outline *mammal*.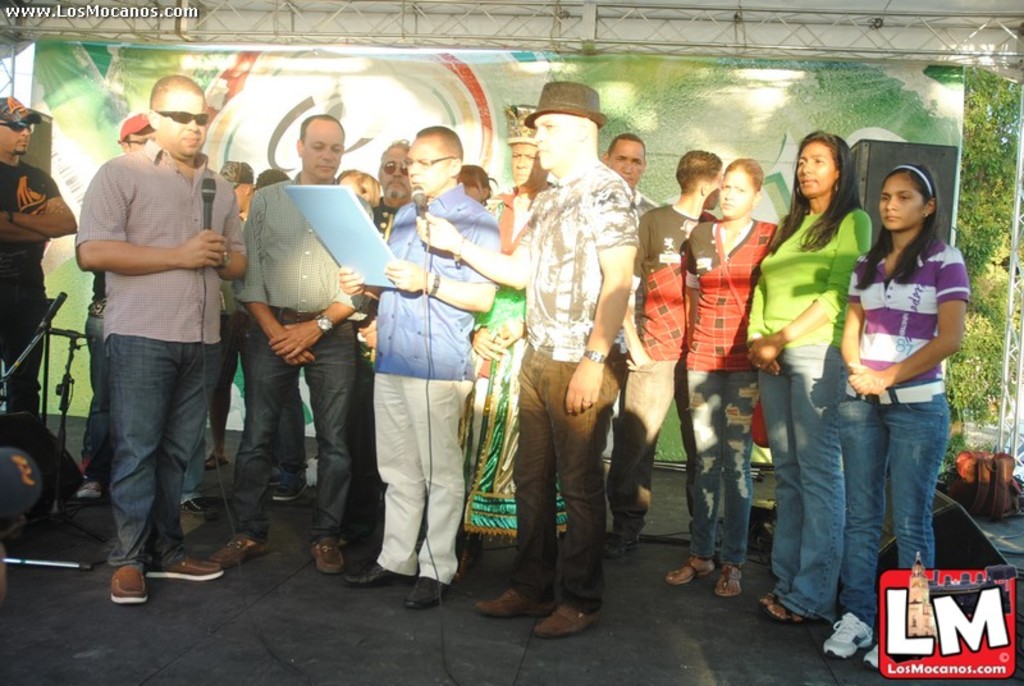
Outline: 416, 77, 639, 644.
